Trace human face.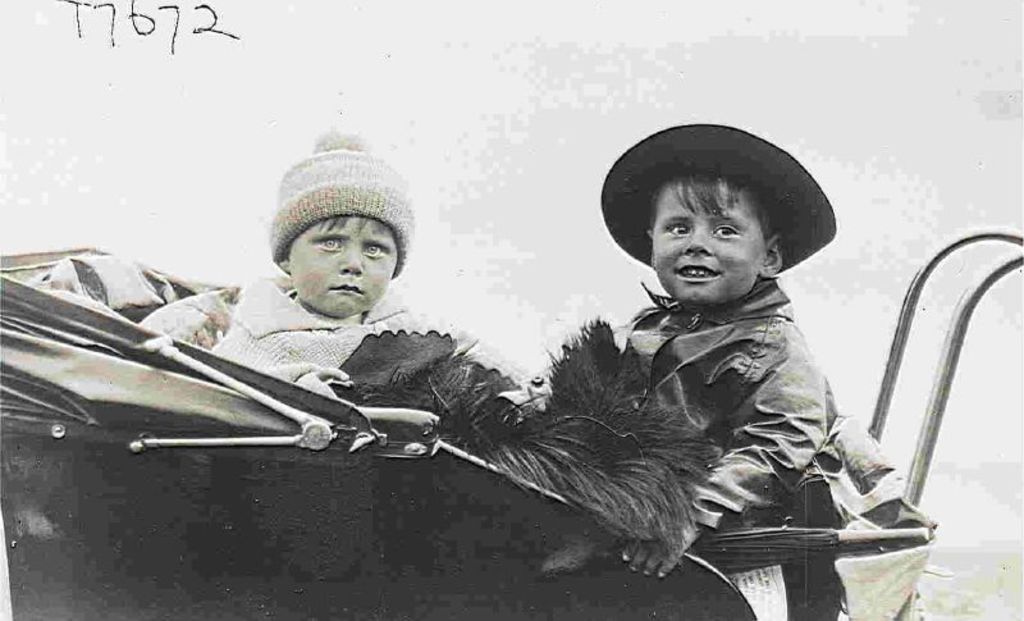
Traced to (left=287, top=219, right=401, bottom=316).
